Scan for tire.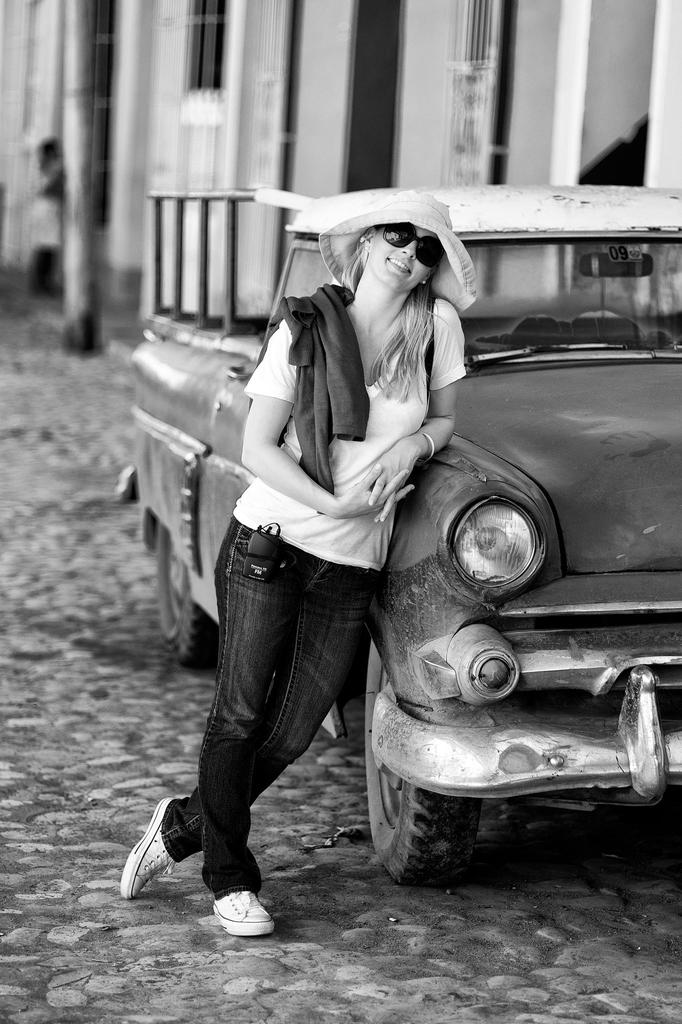
Scan result: Rect(372, 761, 497, 892).
